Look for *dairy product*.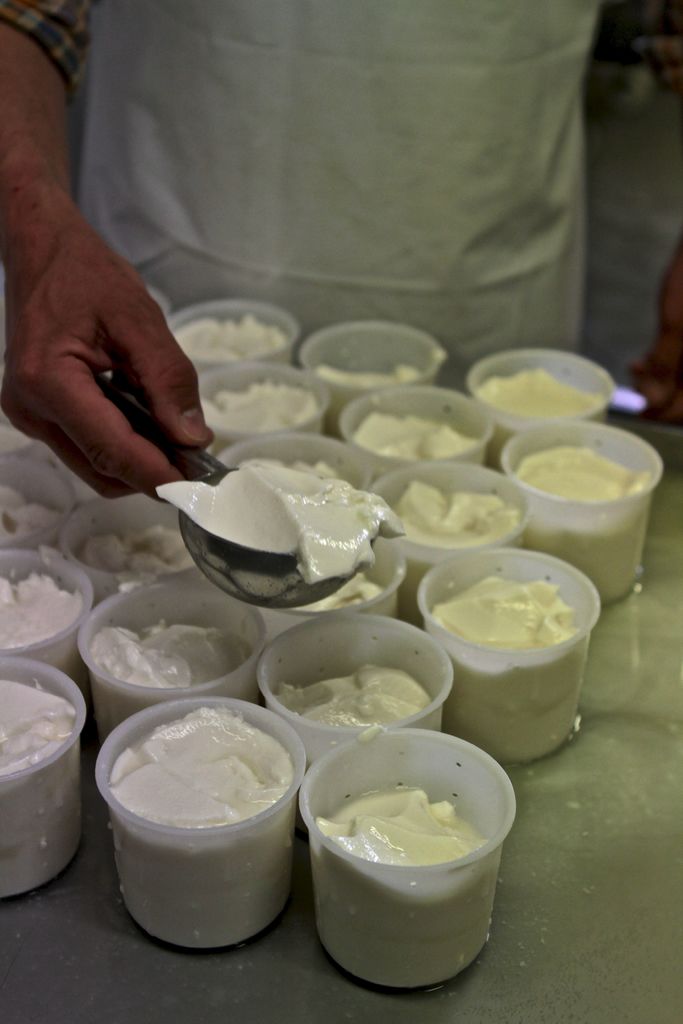
Found: pyautogui.locateOnScreen(372, 491, 512, 548).
